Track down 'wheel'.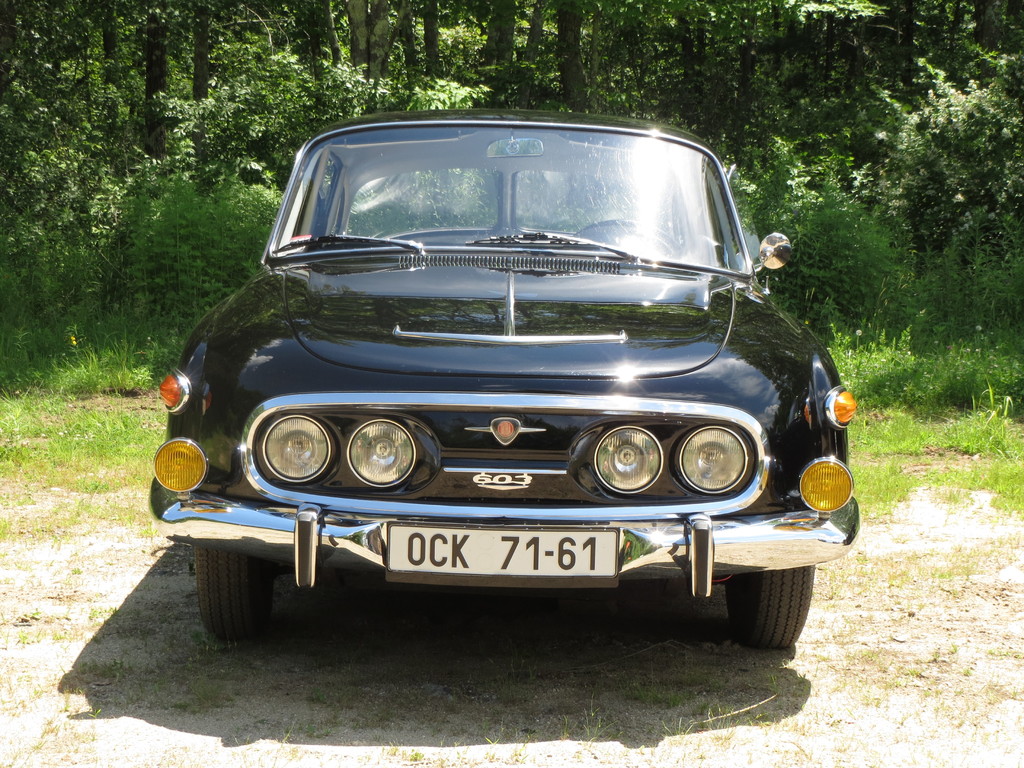
Tracked to [184, 540, 282, 637].
